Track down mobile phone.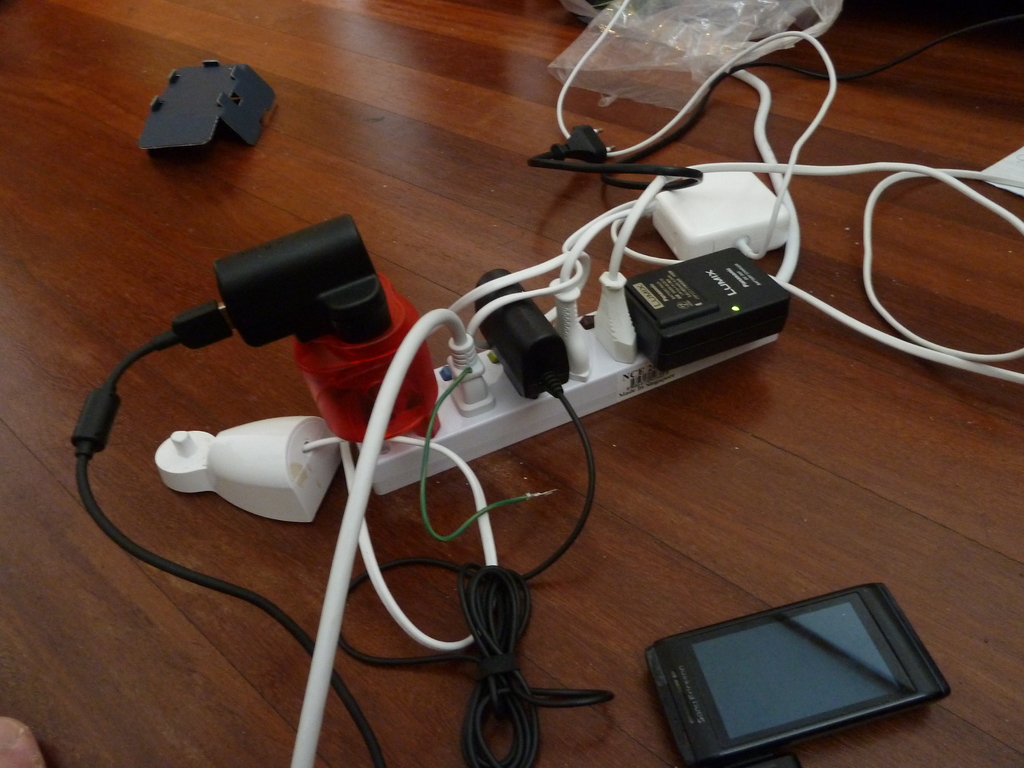
Tracked to bbox=(651, 591, 959, 761).
